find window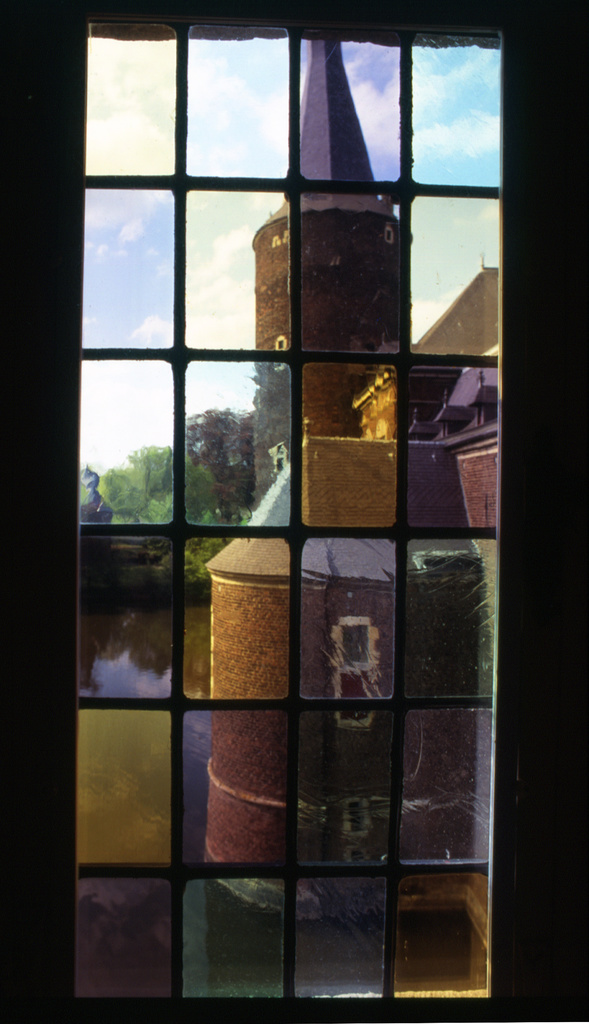
<region>15, 0, 574, 1023</region>
